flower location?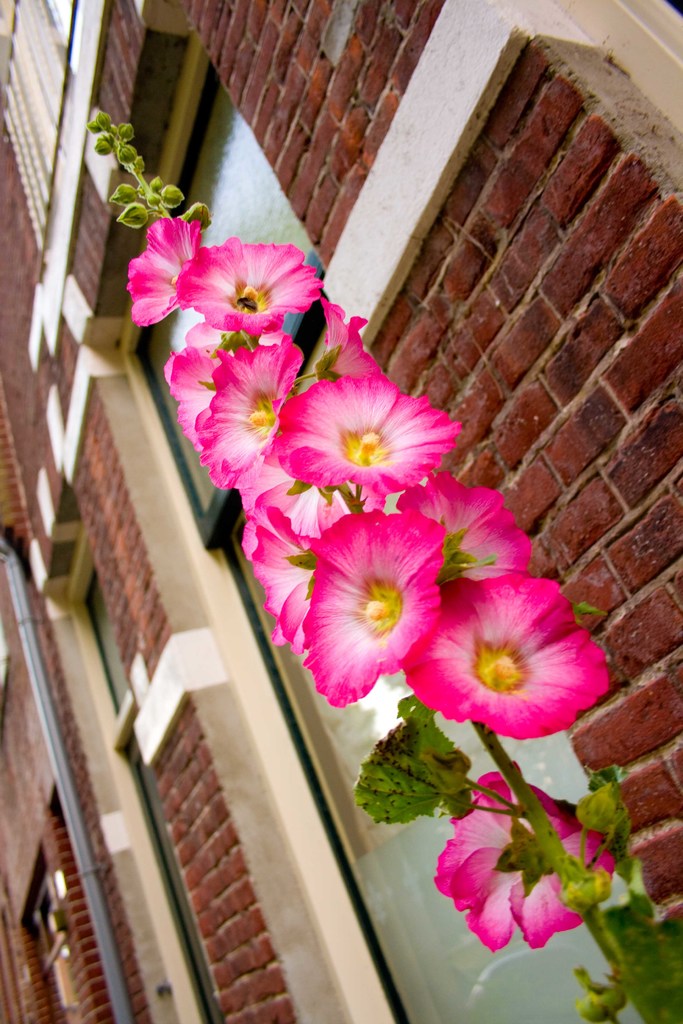
122, 228, 202, 330
